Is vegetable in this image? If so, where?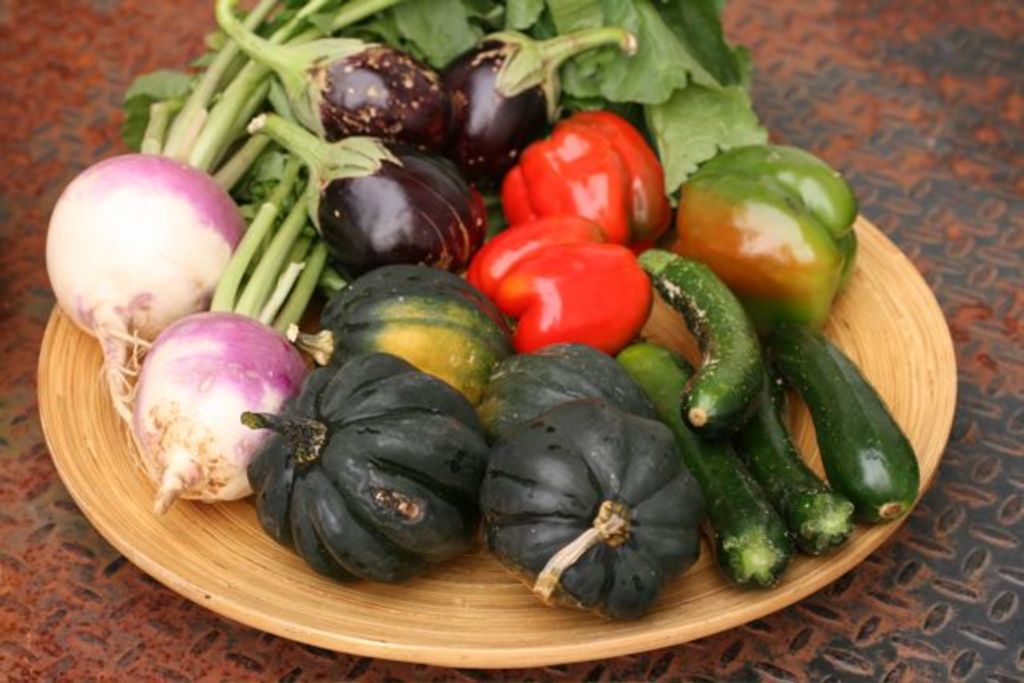
Yes, at (620, 343, 790, 596).
